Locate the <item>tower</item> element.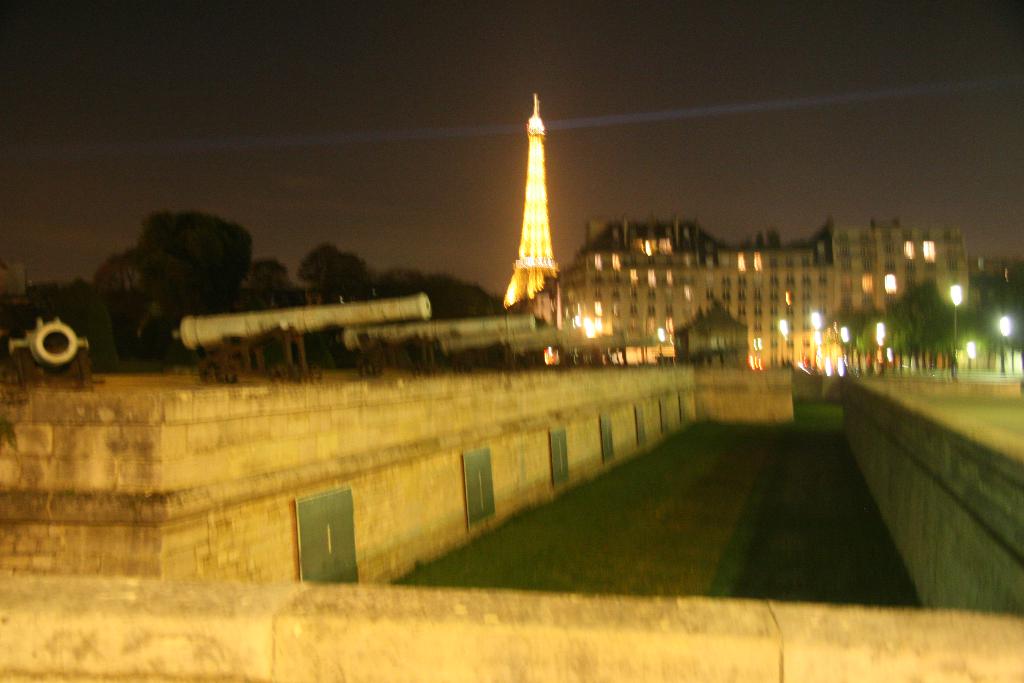
Element bbox: rect(485, 86, 584, 302).
